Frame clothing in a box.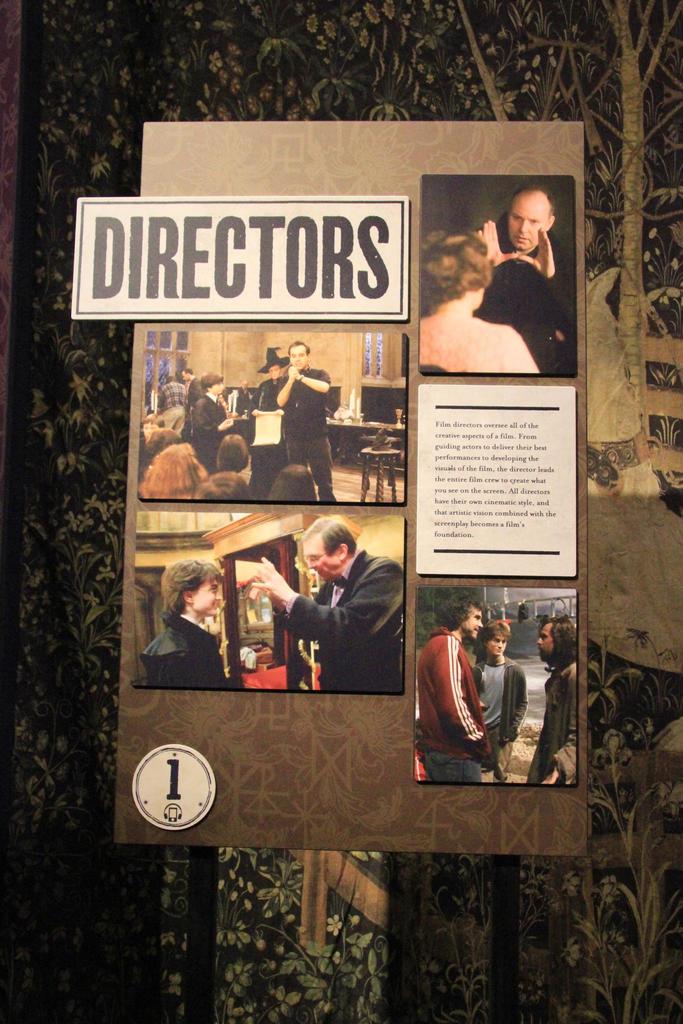
192 392 227 471.
